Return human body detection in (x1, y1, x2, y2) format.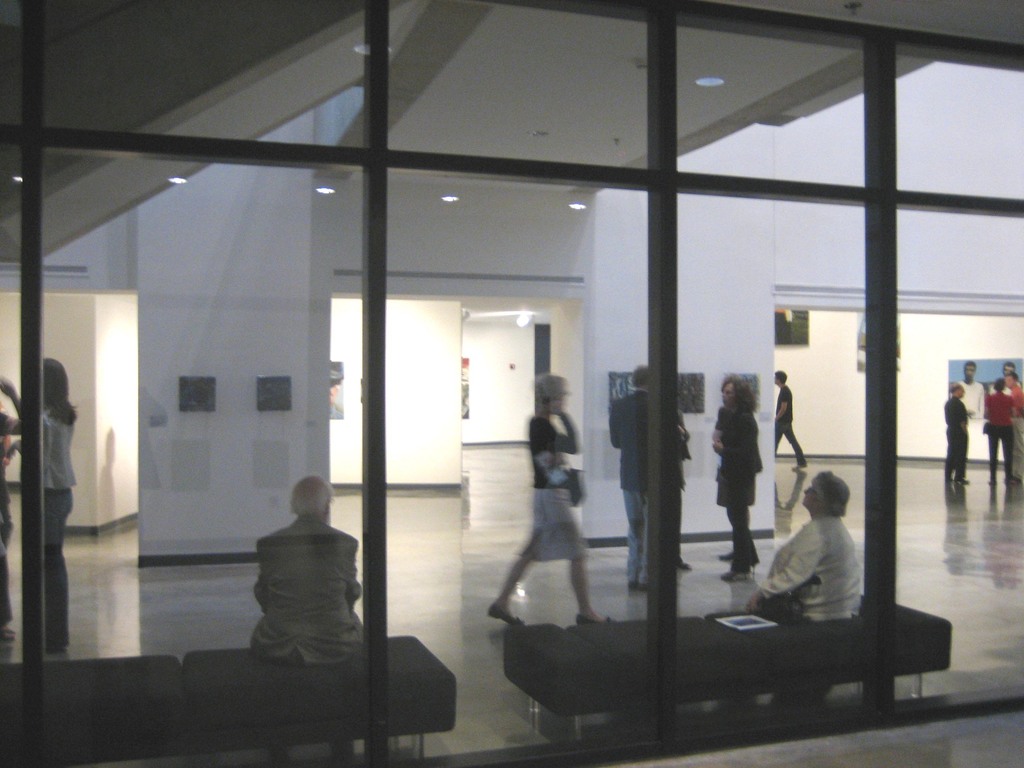
(947, 394, 974, 486).
